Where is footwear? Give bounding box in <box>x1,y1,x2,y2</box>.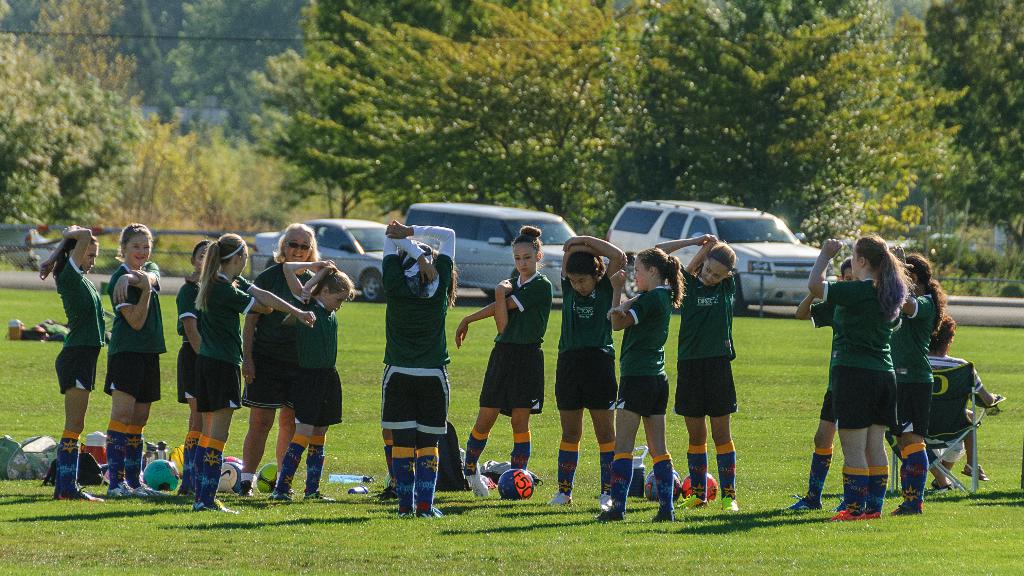
<box>643,503,671,523</box>.
